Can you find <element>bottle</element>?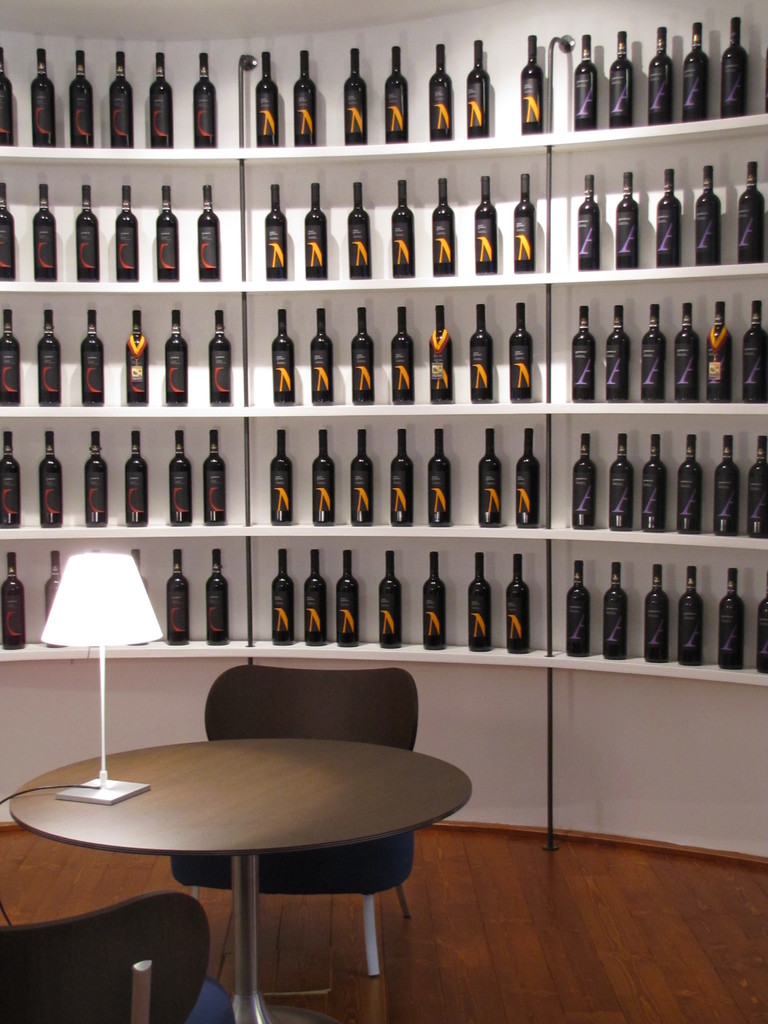
Yes, bounding box: [x1=461, y1=301, x2=492, y2=404].
